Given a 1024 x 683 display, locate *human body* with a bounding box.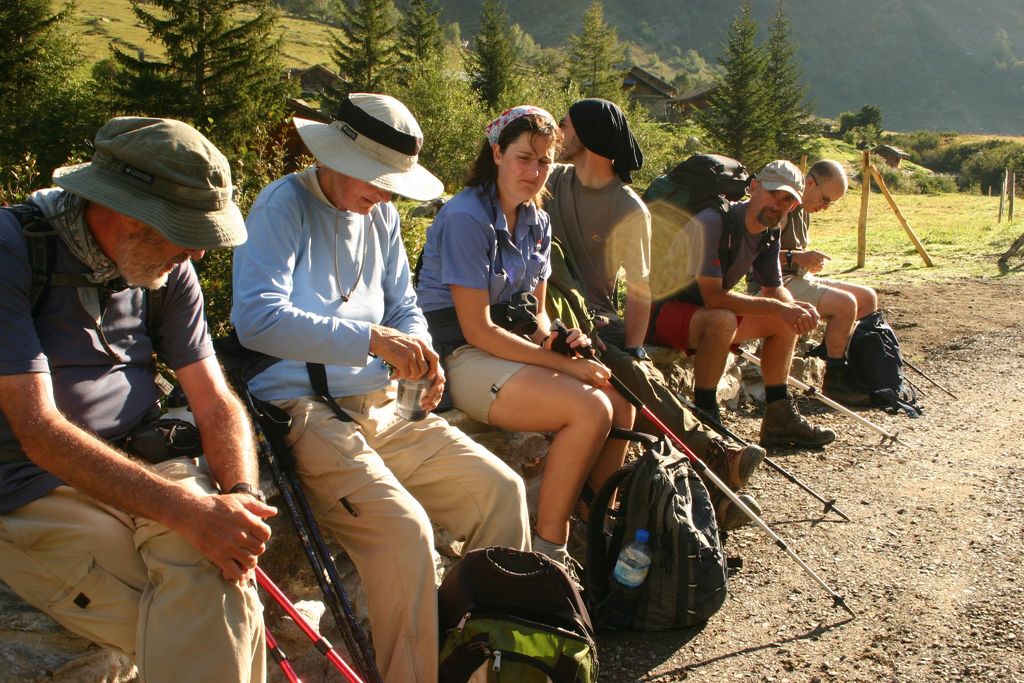
Located: (x1=11, y1=128, x2=281, y2=658).
